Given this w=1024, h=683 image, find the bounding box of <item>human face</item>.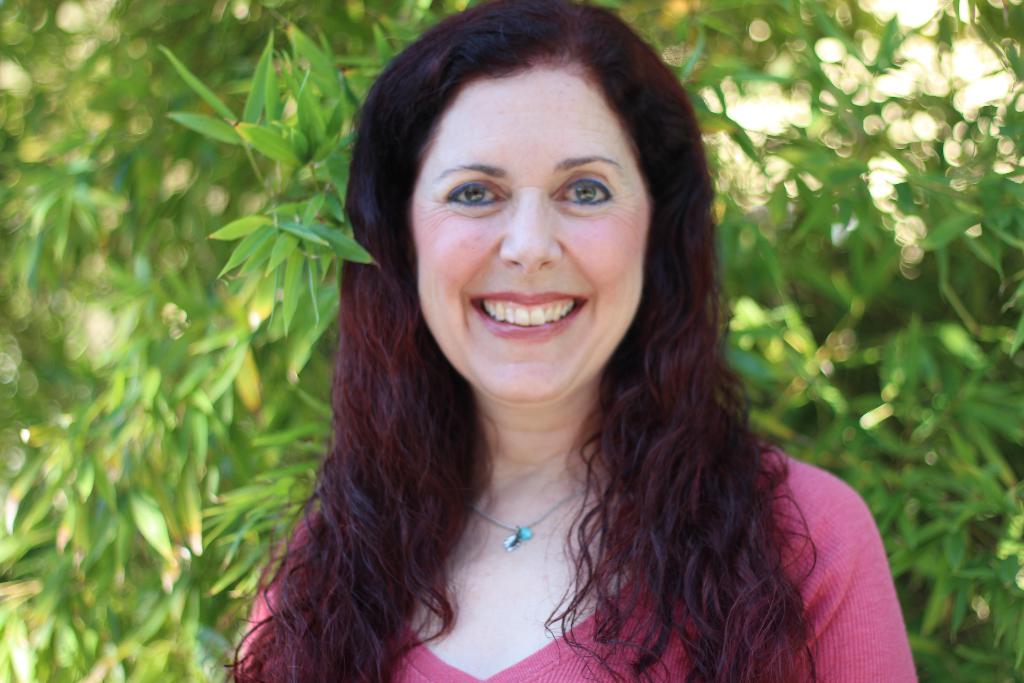
[412,65,649,404].
